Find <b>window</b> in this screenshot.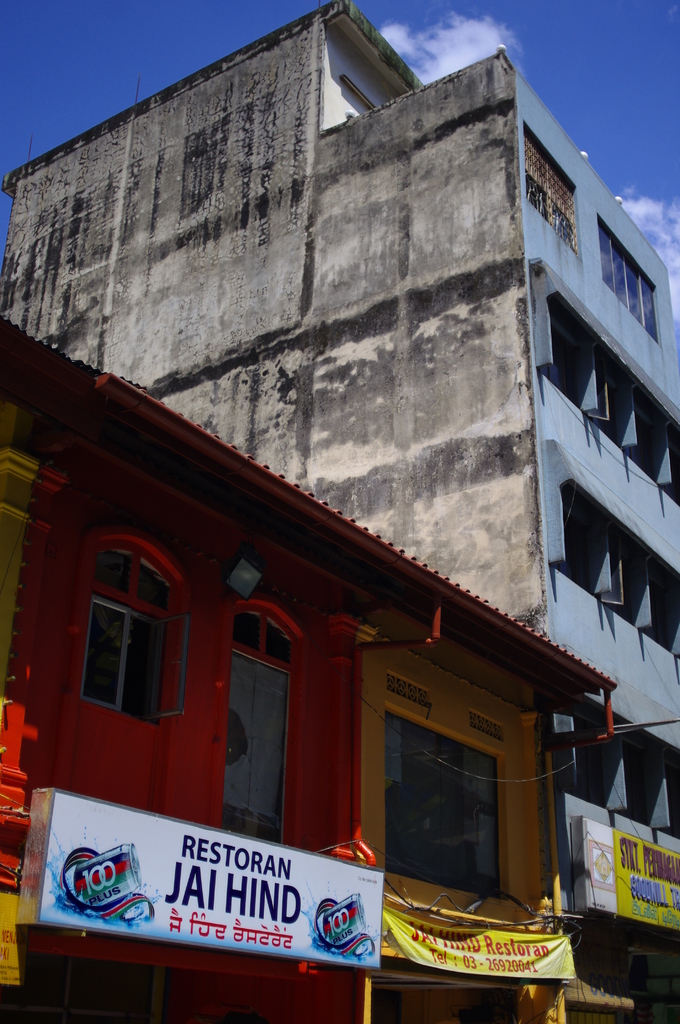
The bounding box for <b>window</b> is [522,118,583,260].
